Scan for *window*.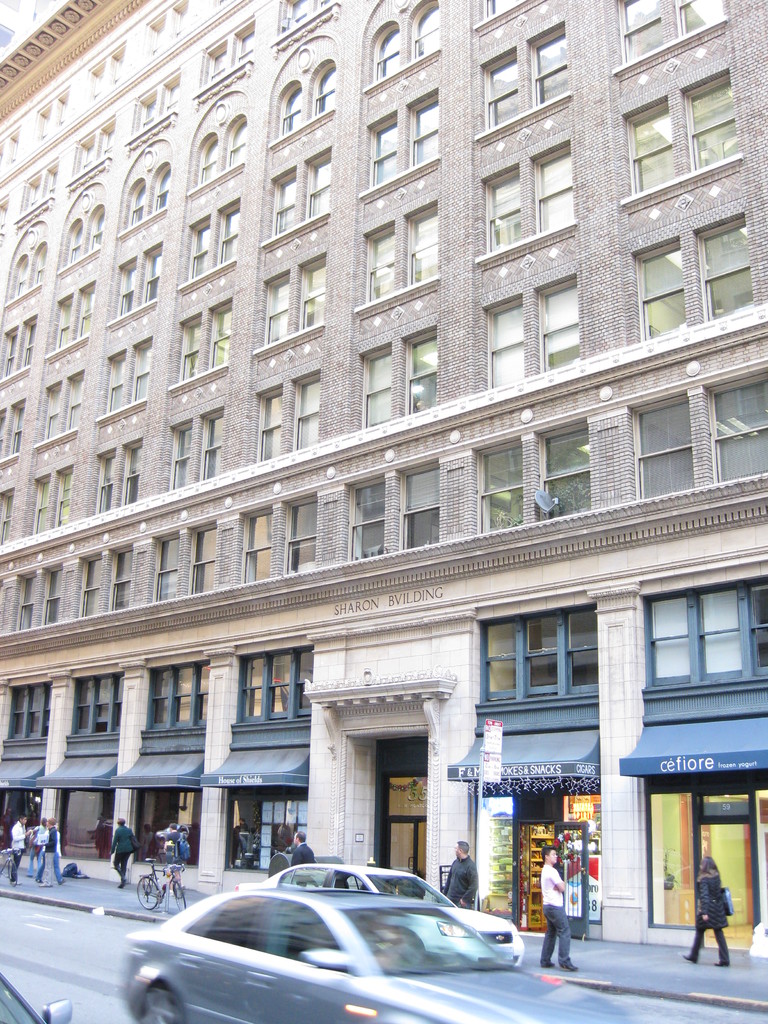
Scan result: bbox(61, 380, 79, 429).
